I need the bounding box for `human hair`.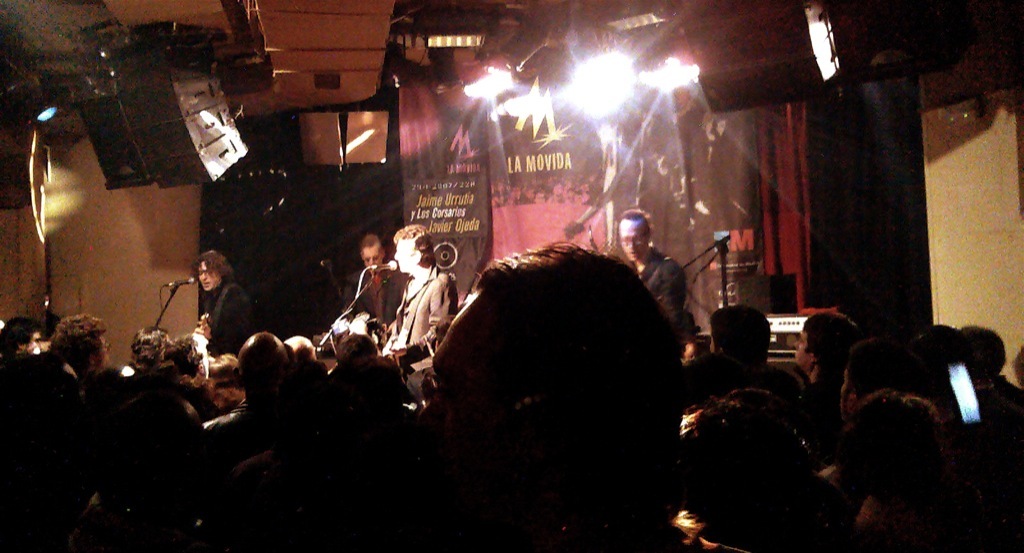
Here it is: (287, 332, 313, 362).
